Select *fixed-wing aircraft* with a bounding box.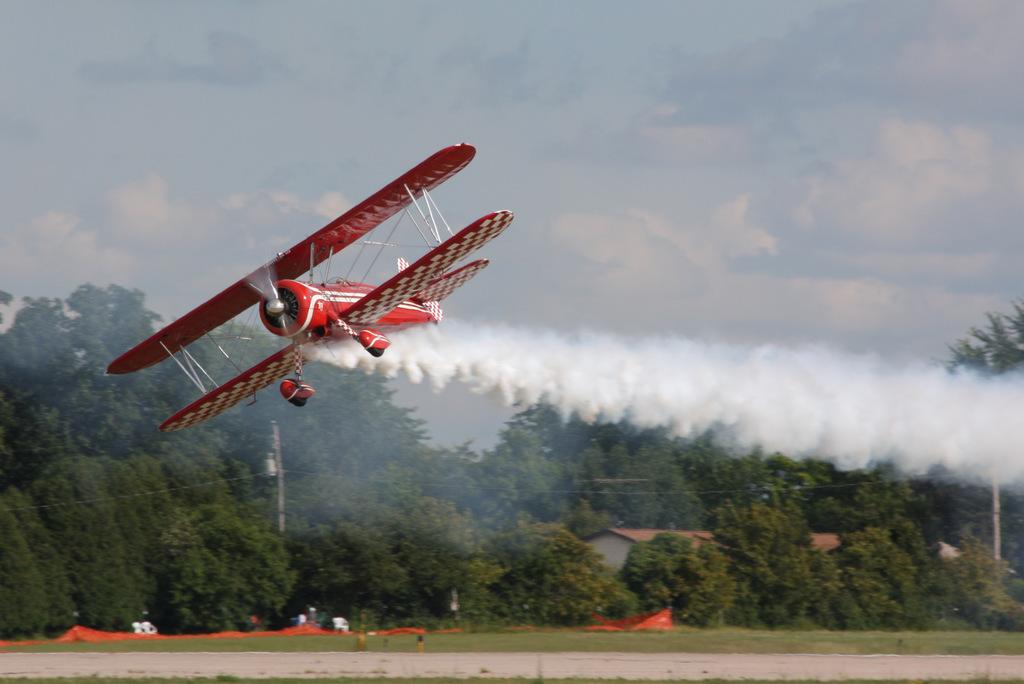
{"x1": 106, "y1": 143, "x2": 515, "y2": 432}.
